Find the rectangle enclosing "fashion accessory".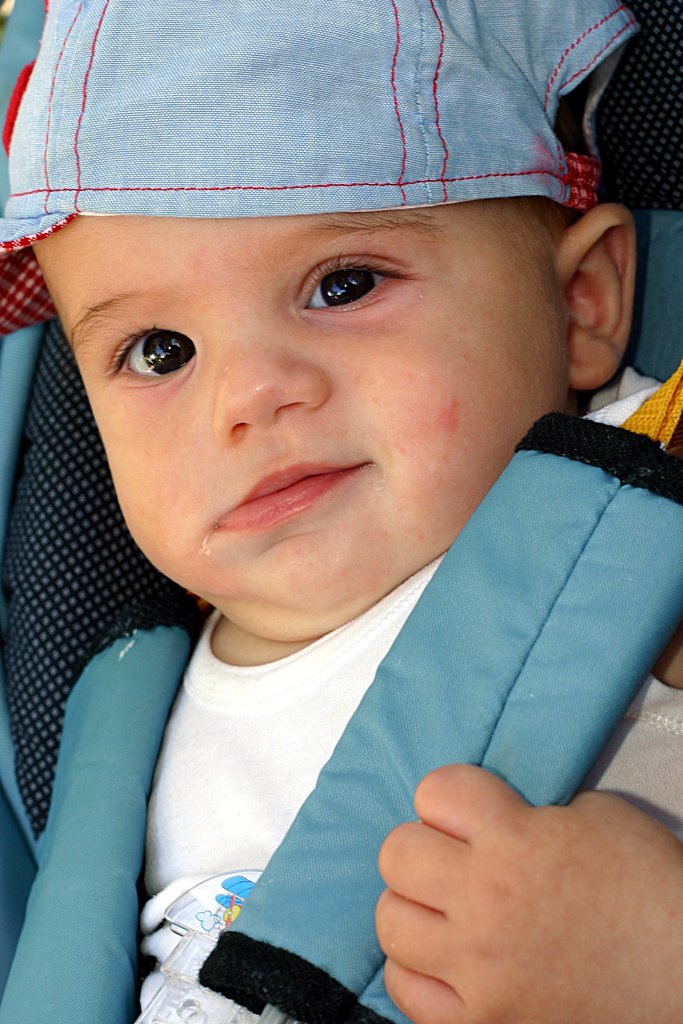
region(0, 0, 646, 255).
